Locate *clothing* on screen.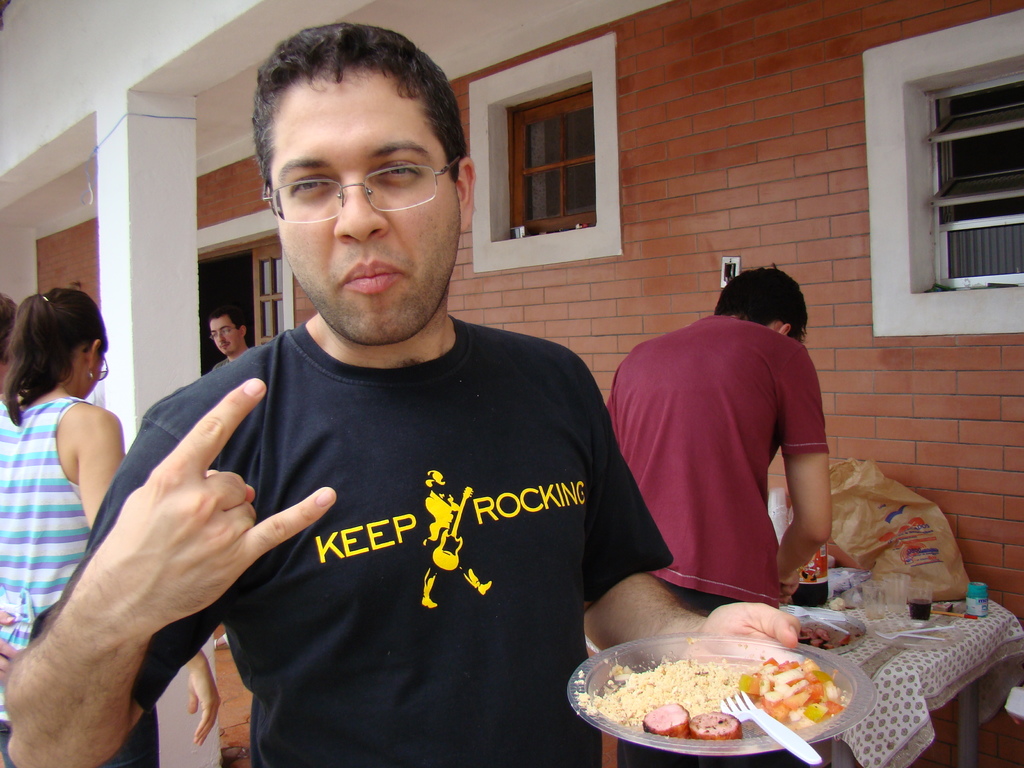
On screen at <box>52,312,674,767</box>.
